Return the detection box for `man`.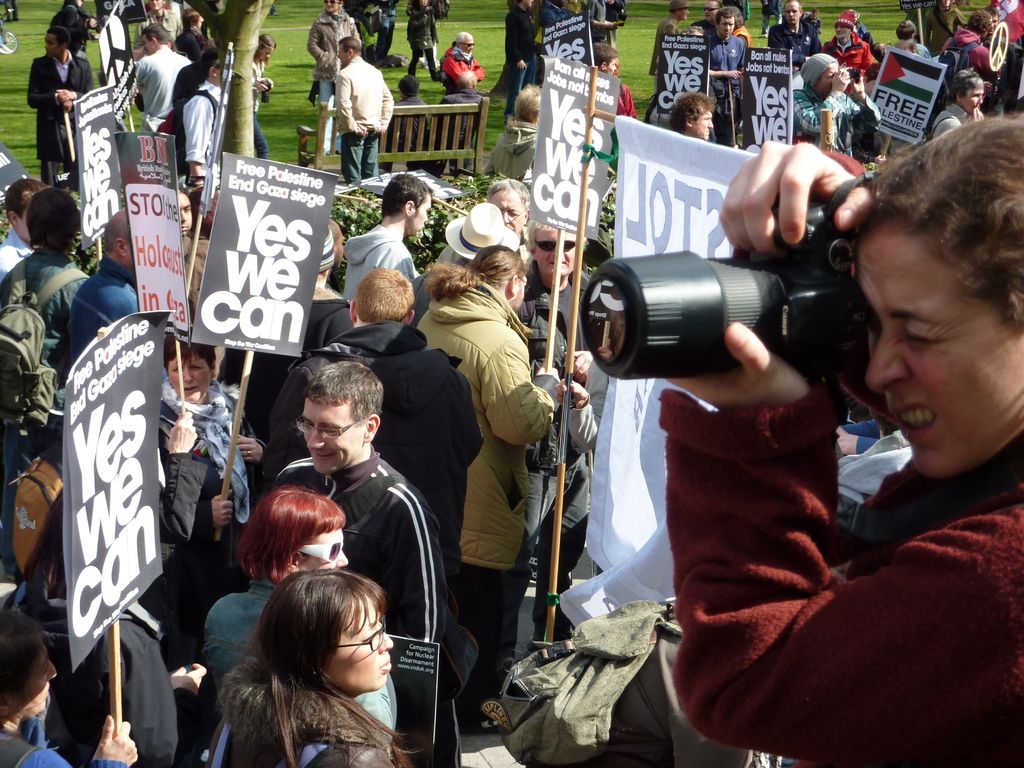
(340, 176, 440, 303).
